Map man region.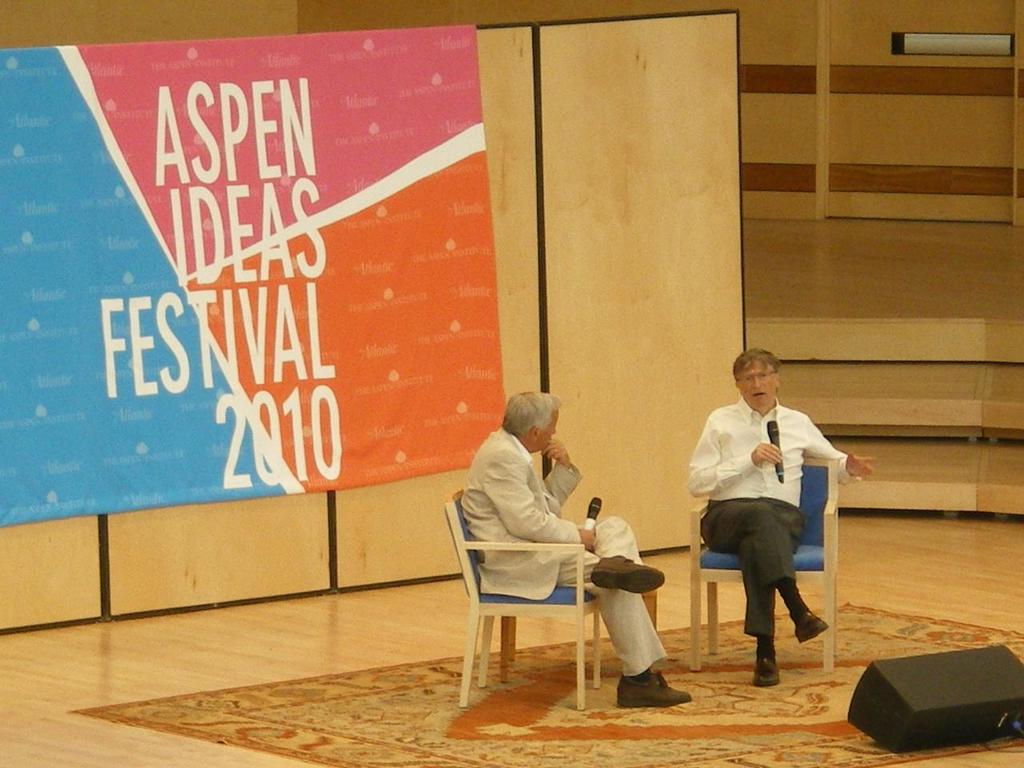
Mapped to bbox(456, 379, 698, 728).
